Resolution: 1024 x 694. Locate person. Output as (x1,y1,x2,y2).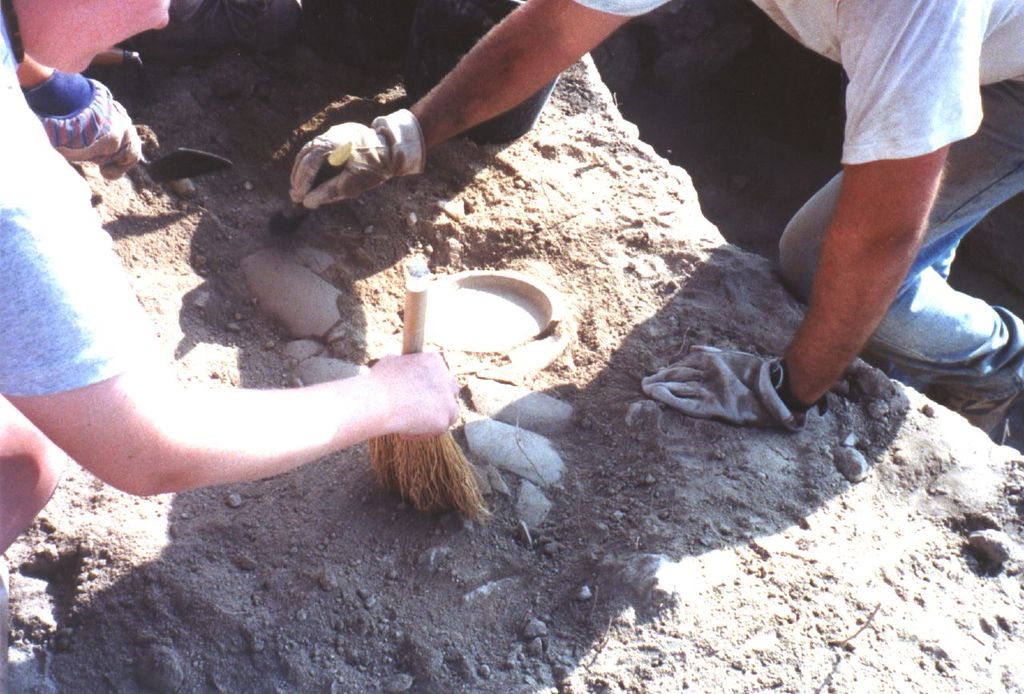
(281,0,1023,449).
